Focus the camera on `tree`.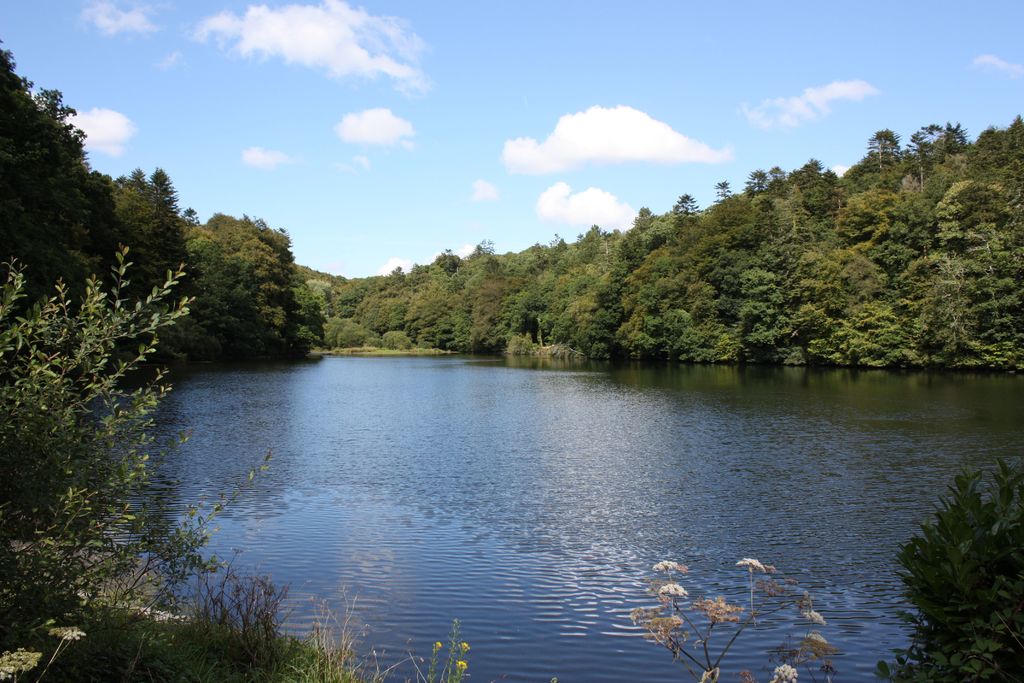
Focus region: region(929, 174, 1004, 245).
